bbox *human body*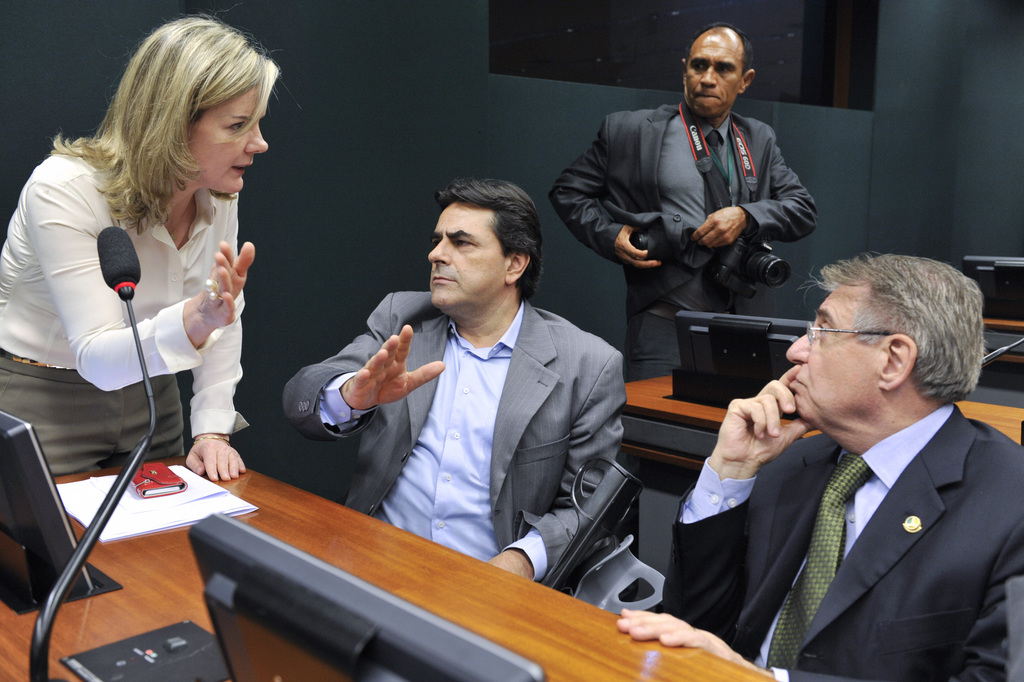
(280, 288, 626, 580)
